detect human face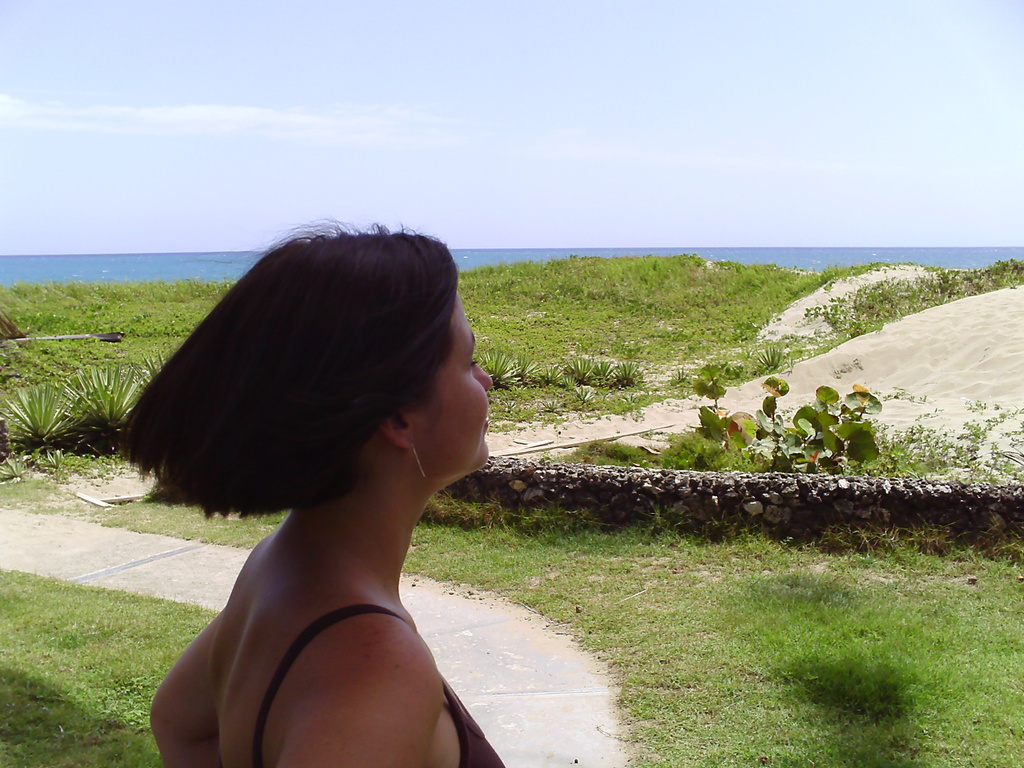
pyautogui.locateOnScreen(411, 289, 494, 484)
